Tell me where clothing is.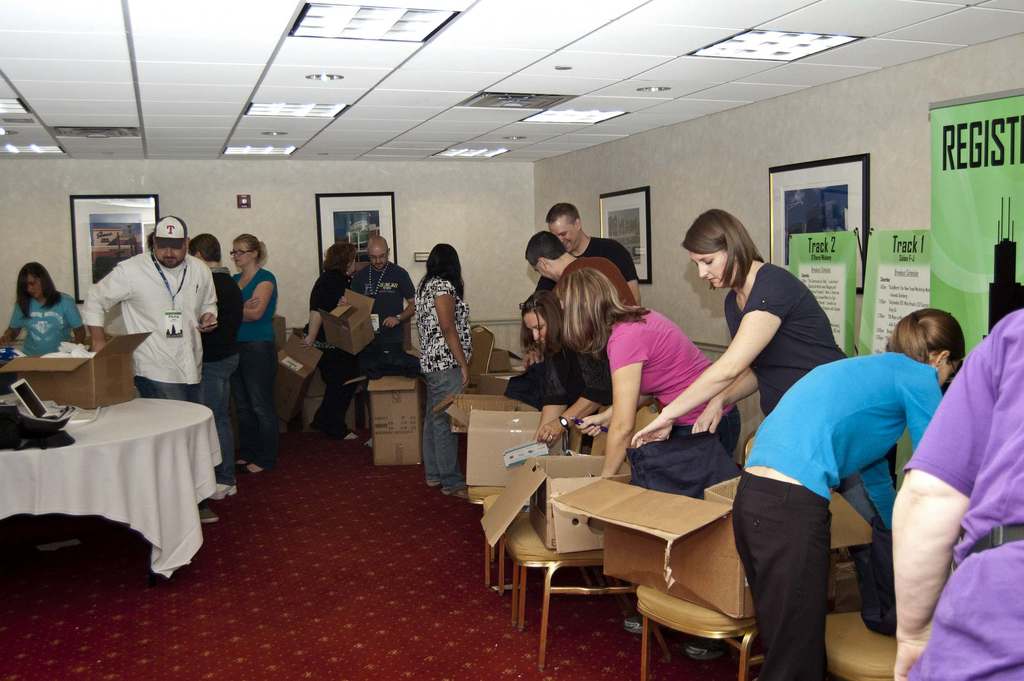
clothing is at pyautogui.locateOnScreen(553, 256, 634, 310).
